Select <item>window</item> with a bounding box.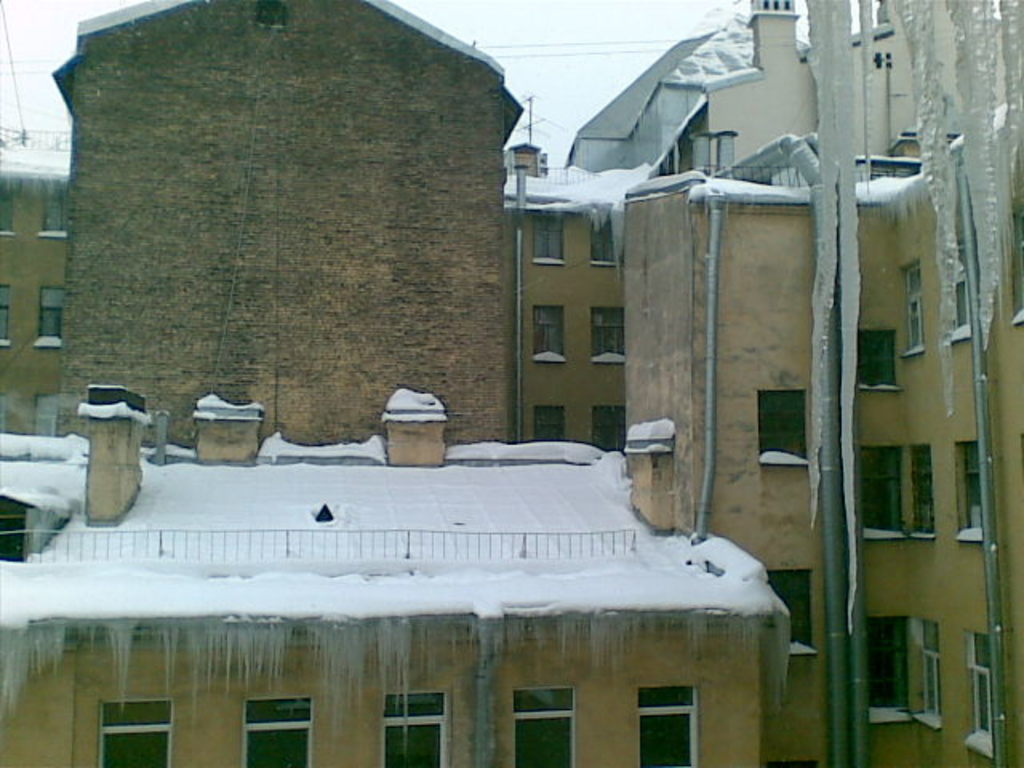
{"x1": 917, "y1": 618, "x2": 944, "y2": 712}.
